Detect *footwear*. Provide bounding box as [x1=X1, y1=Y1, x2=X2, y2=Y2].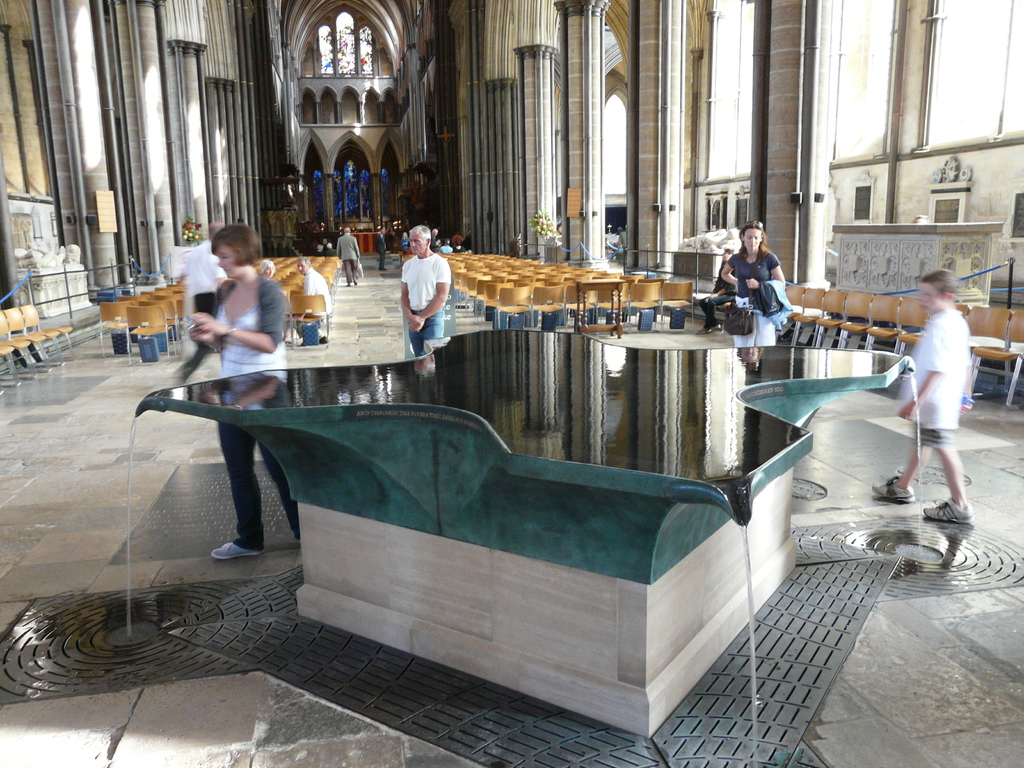
[x1=211, y1=536, x2=266, y2=559].
